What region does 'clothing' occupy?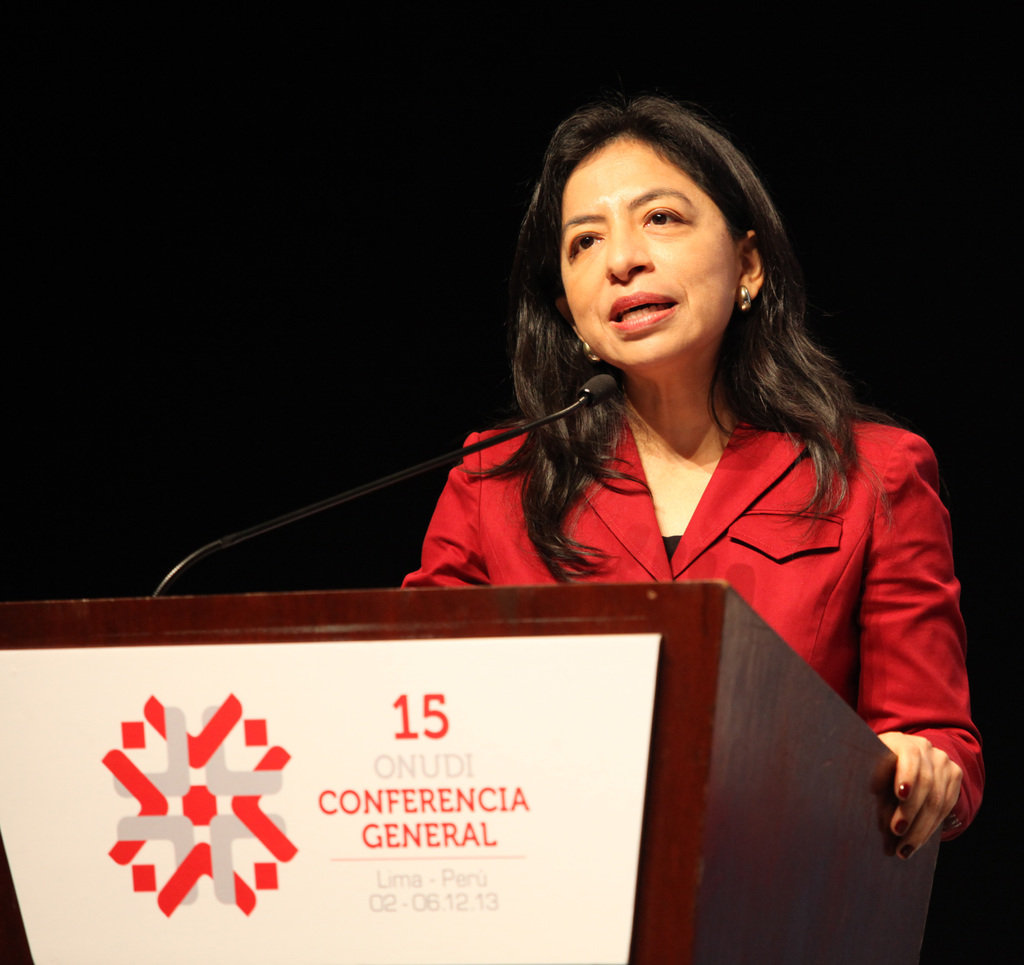
region(402, 329, 982, 813).
